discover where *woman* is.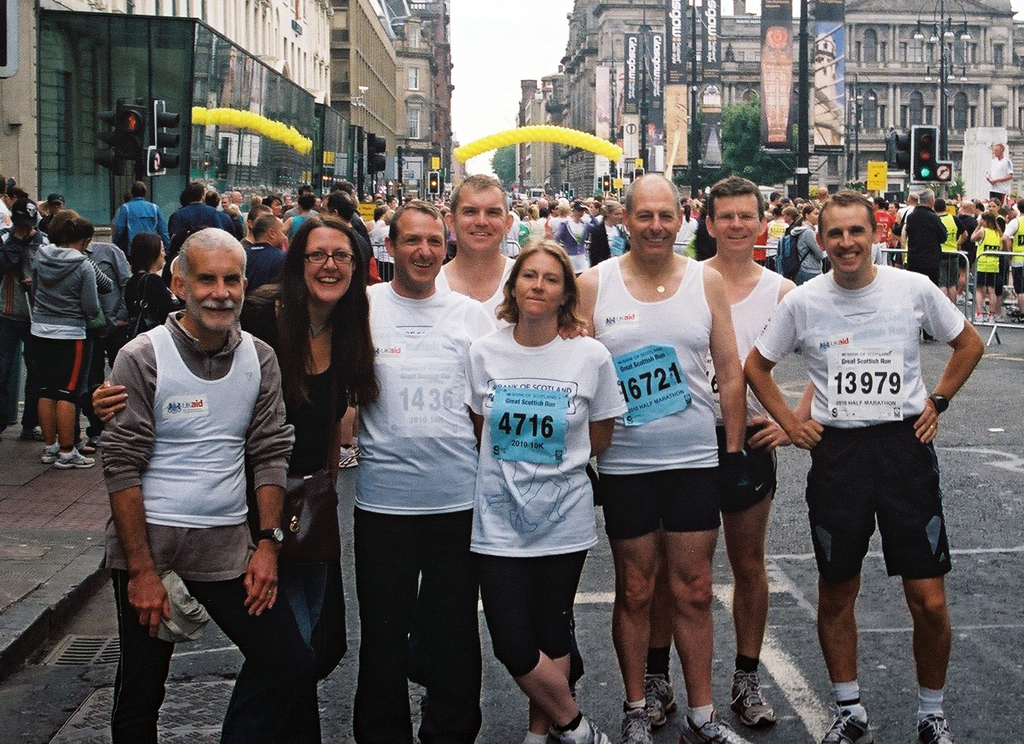
Discovered at bbox=[971, 212, 1009, 322].
